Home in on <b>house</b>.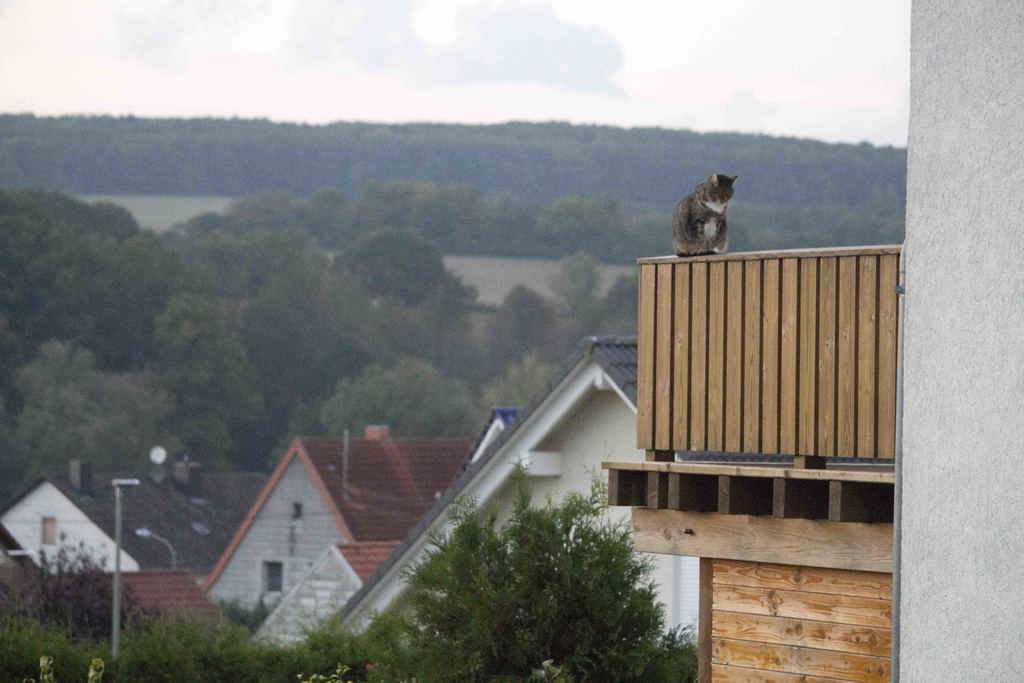
Homed in at rect(202, 419, 478, 621).
